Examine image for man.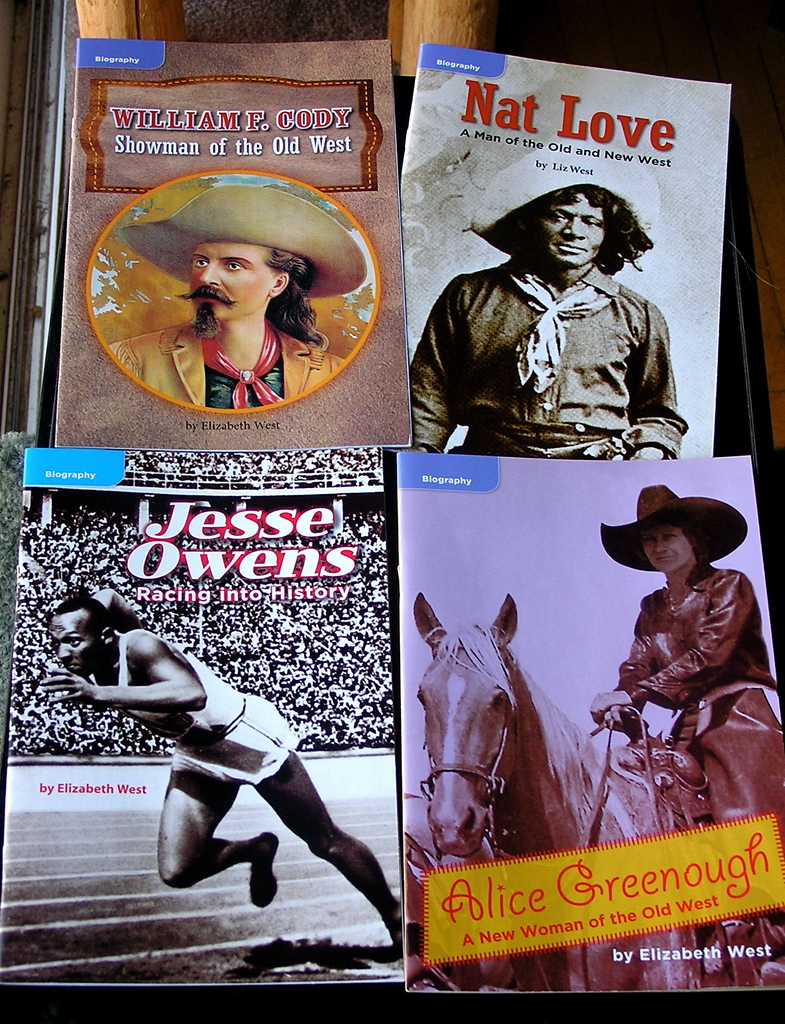
Examination result: pyautogui.locateOnScreen(106, 164, 347, 405).
